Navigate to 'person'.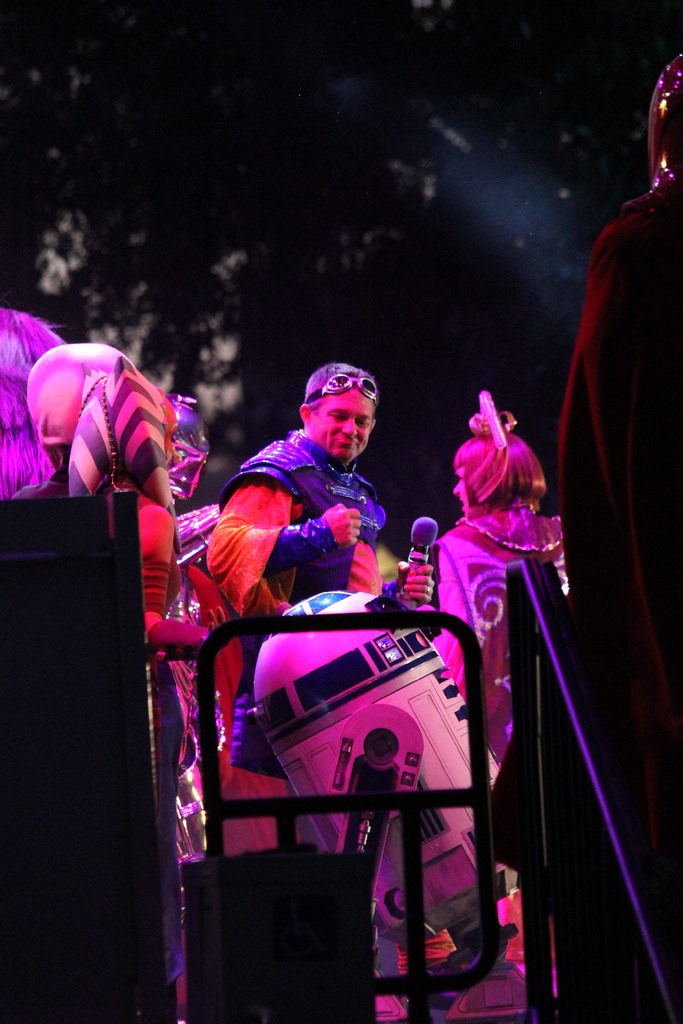
Navigation target: {"left": 200, "top": 365, "right": 389, "bottom": 657}.
